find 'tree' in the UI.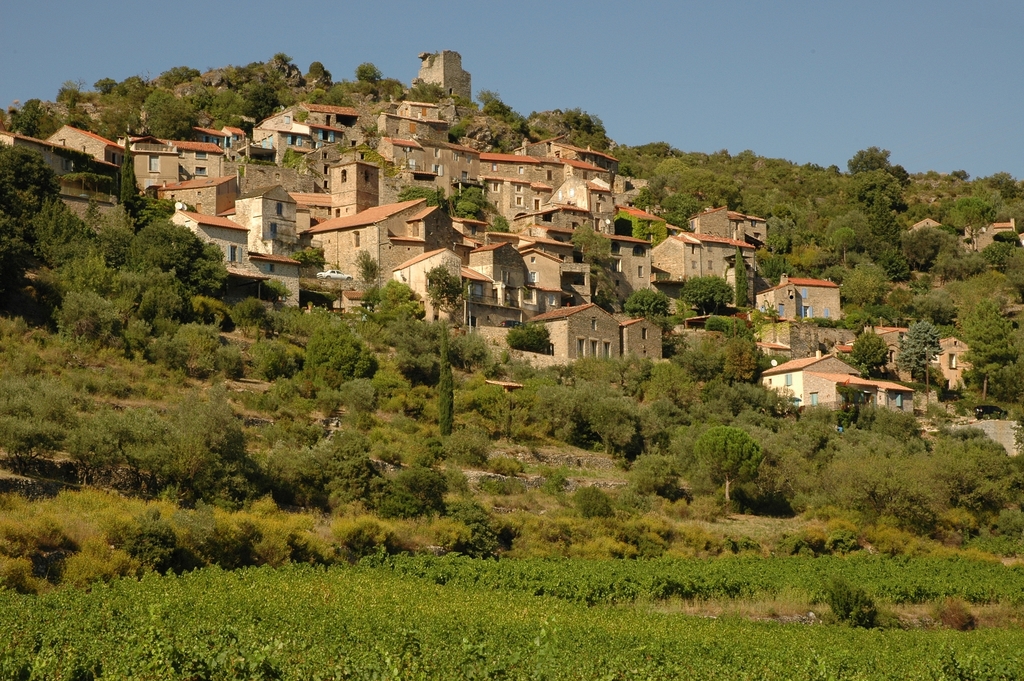
UI element at left=252, top=430, right=391, bottom=516.
